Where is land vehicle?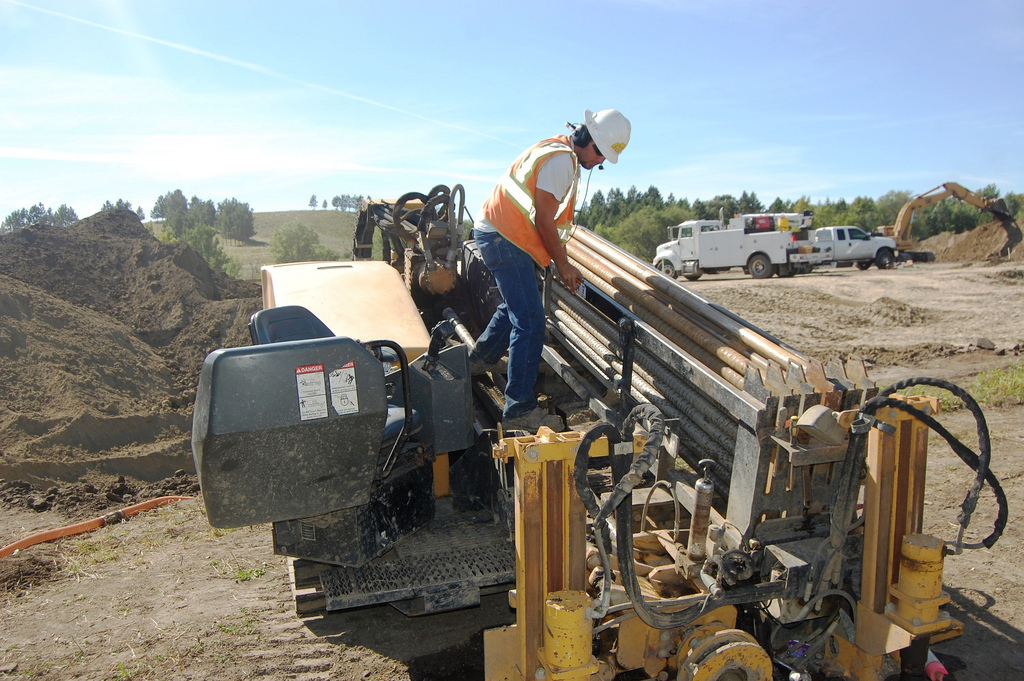
815/224/899/268.
